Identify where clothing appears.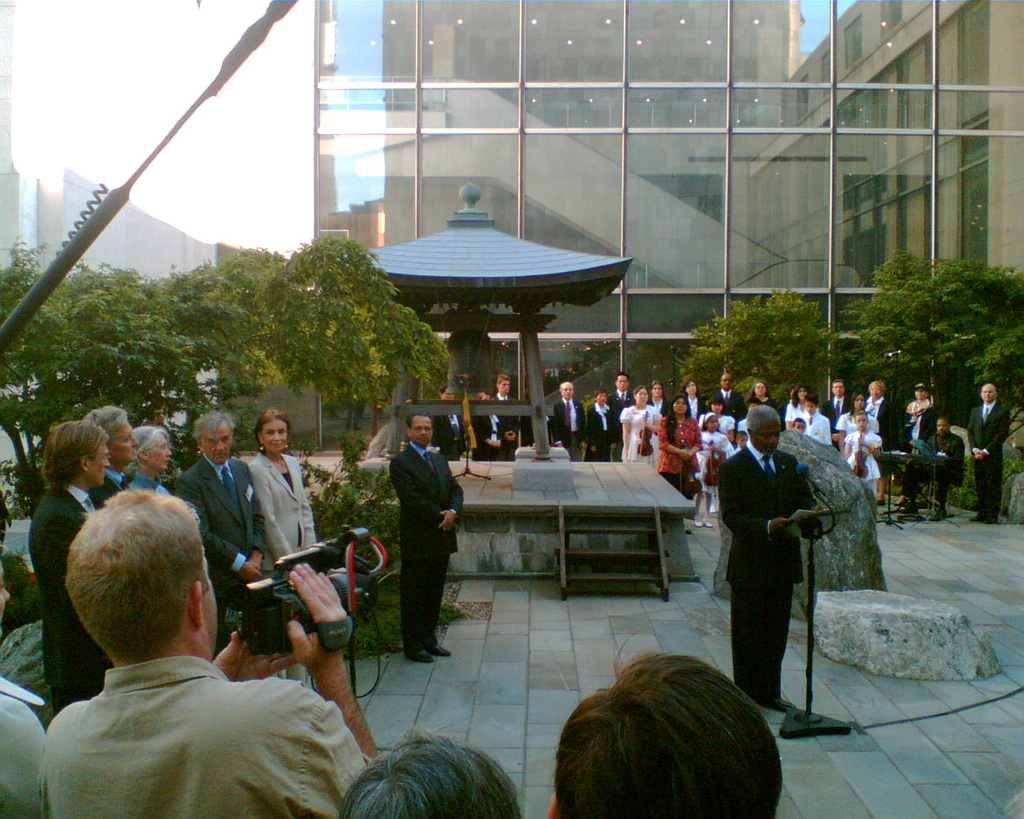
Appears at (x1=900, y1=402, x2=934, y2=465).
